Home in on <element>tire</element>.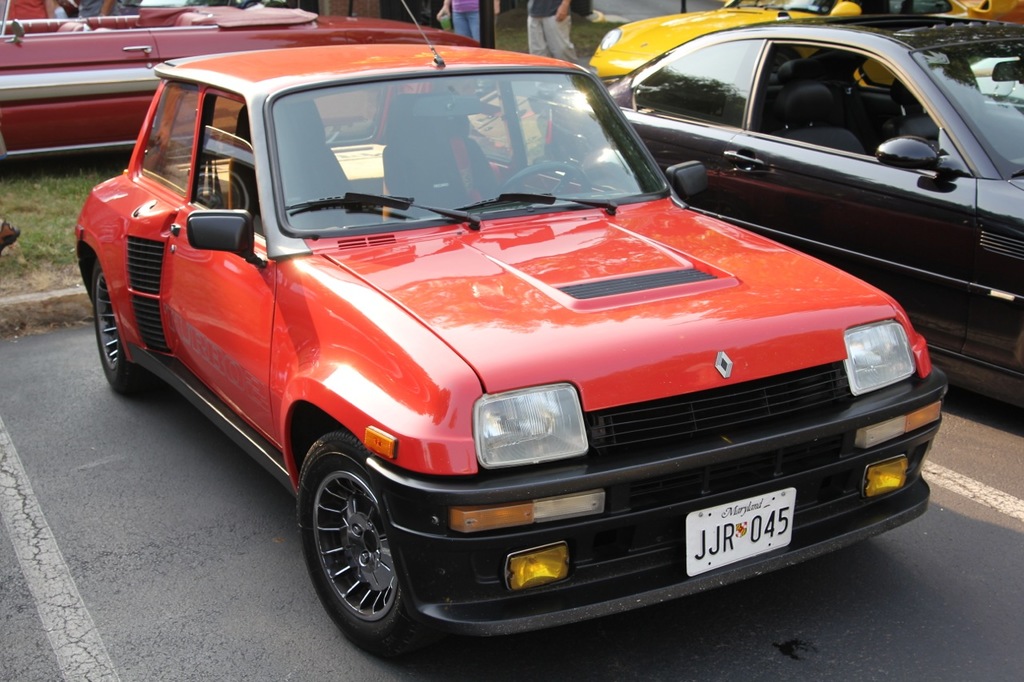
Homed in at 290, 433, 425, 649.
